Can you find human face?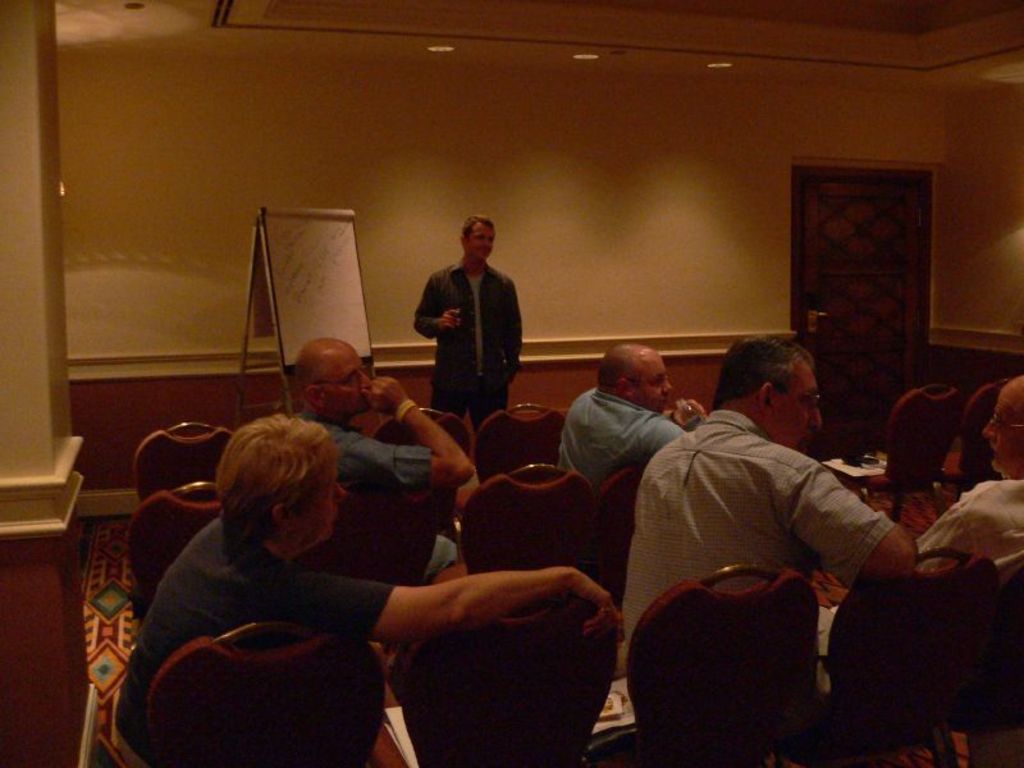
Yes, bounding box: select_region(640, 356, 676, 411).
